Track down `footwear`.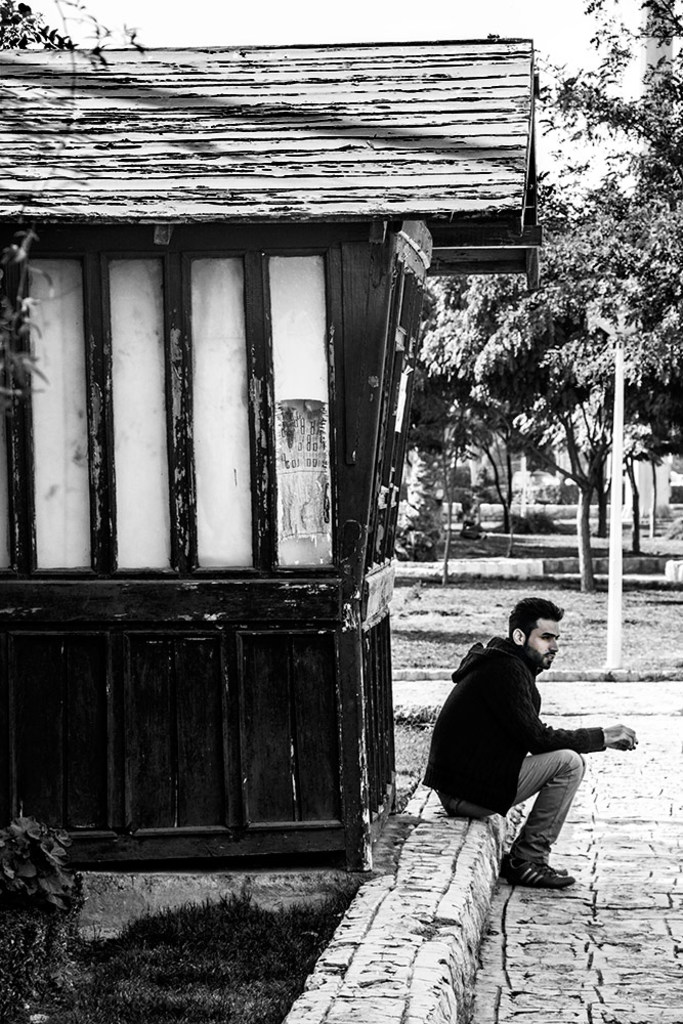
Tracked to {"left": 507, "top": 847, "right": 572, "bottom": 870}.
